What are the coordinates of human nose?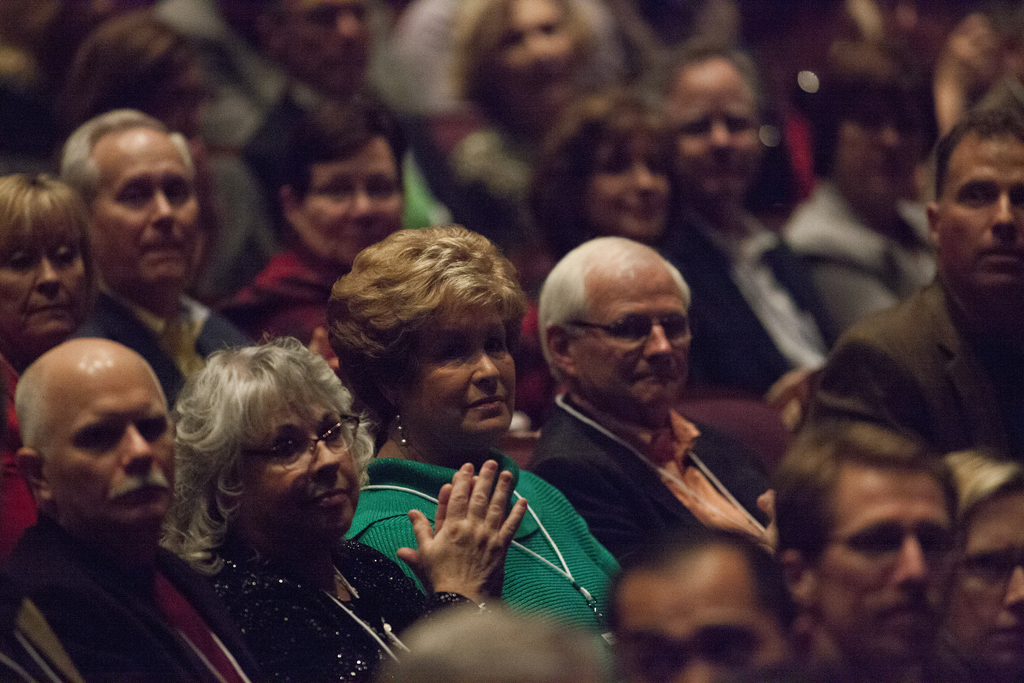
<region>895, 544, 924, 586</region>.
